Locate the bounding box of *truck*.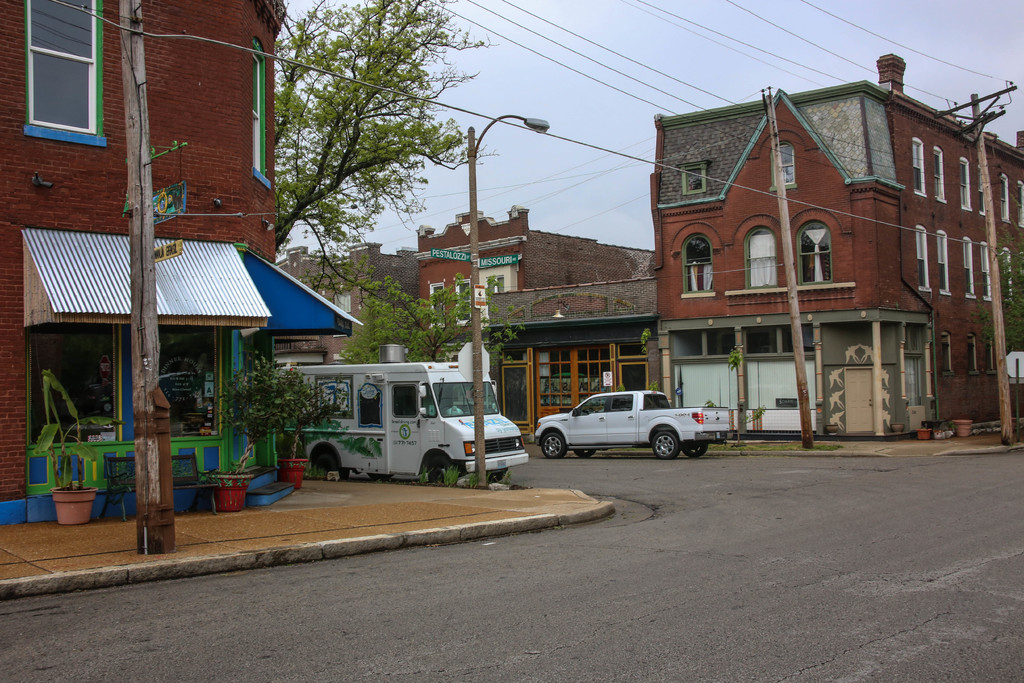
Bounding box: <box>273,358,533,488</box>.
